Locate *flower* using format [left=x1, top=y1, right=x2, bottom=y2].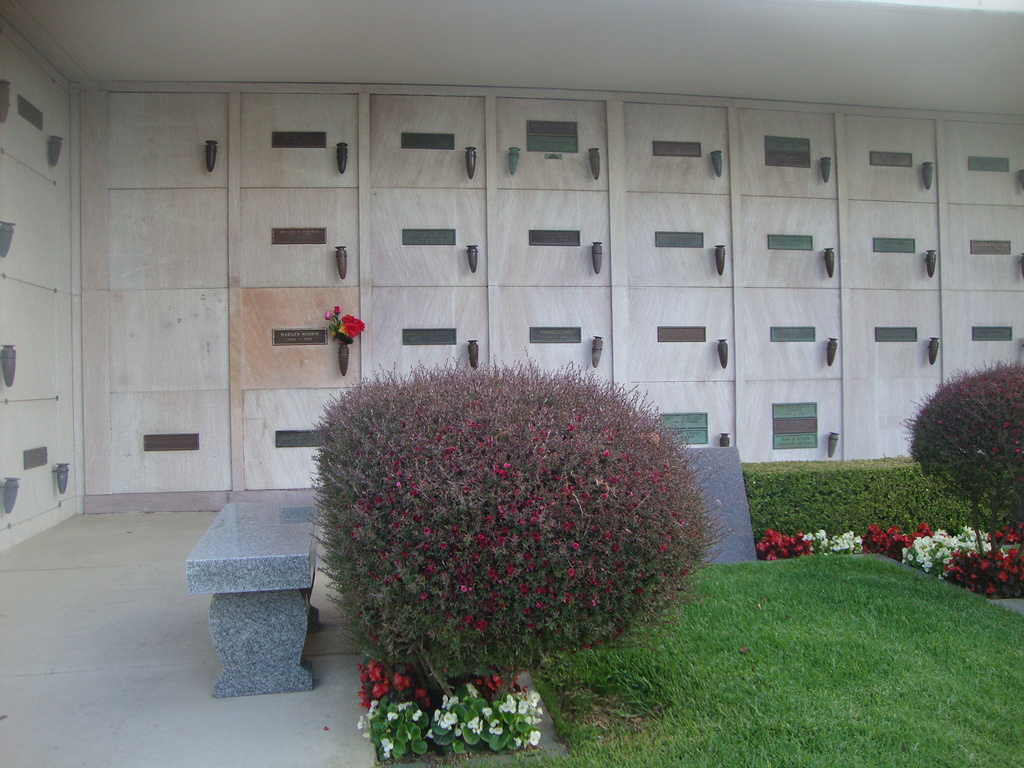
[left=337, top=324, right=344, bottom=335].
